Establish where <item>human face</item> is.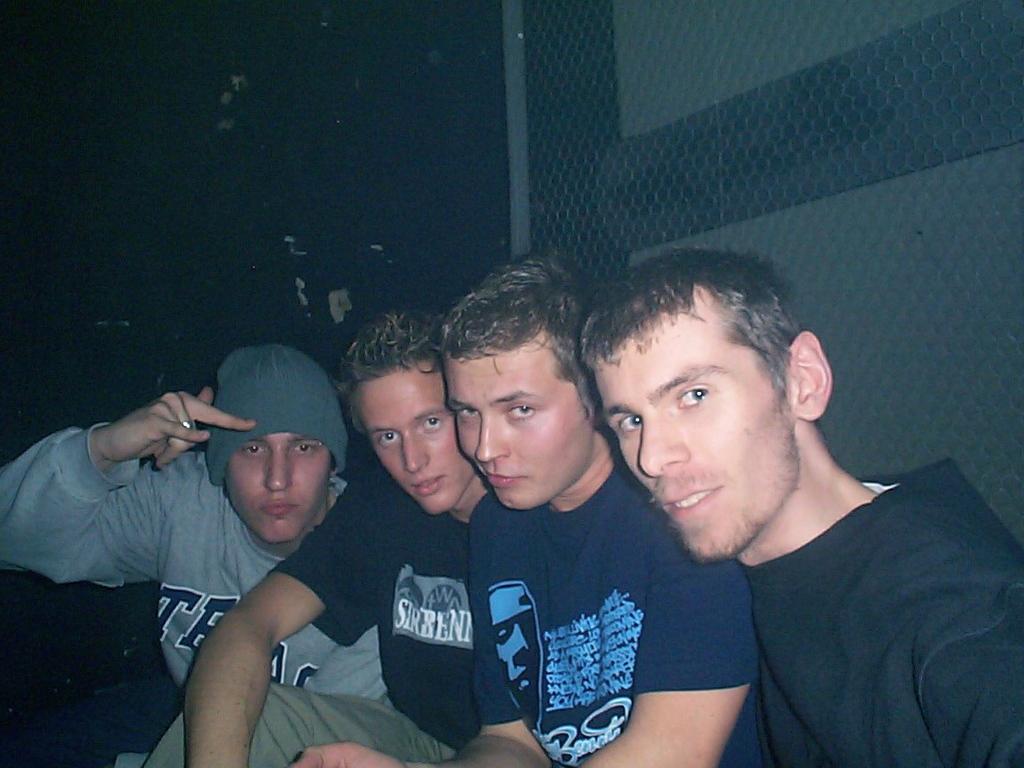
Established at l=599, t=297, r=797, b=564.
